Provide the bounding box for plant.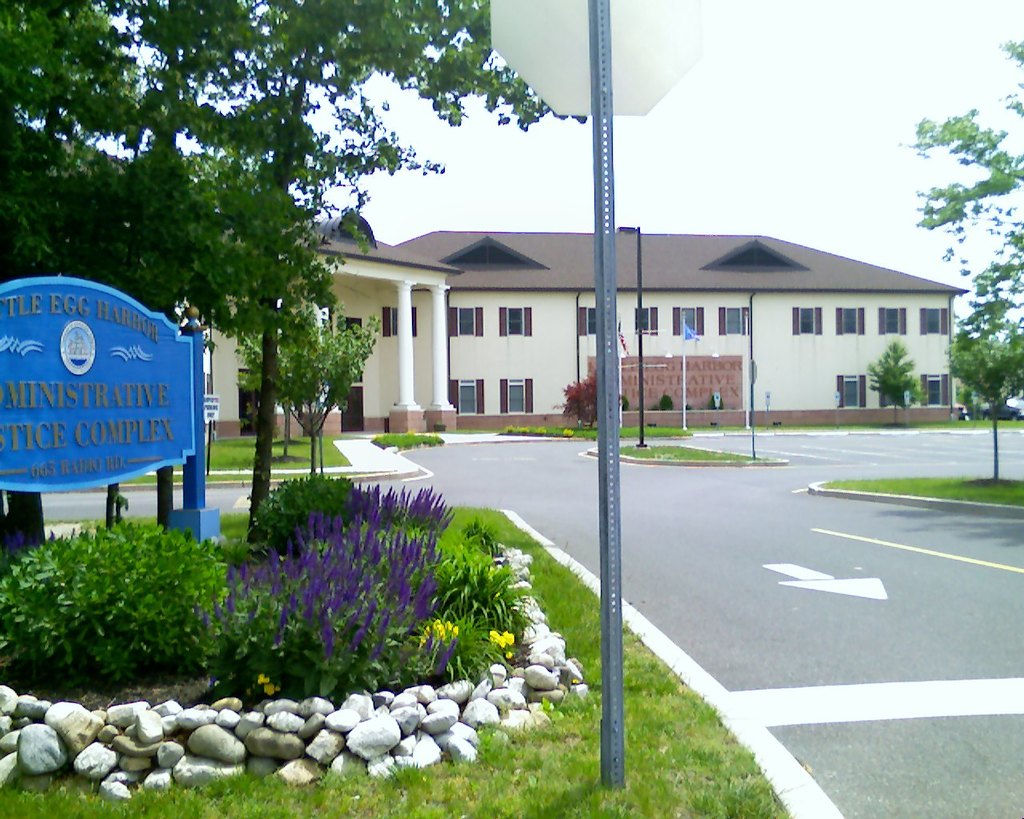
[left=658, top=391, right=686, bottom=411].
